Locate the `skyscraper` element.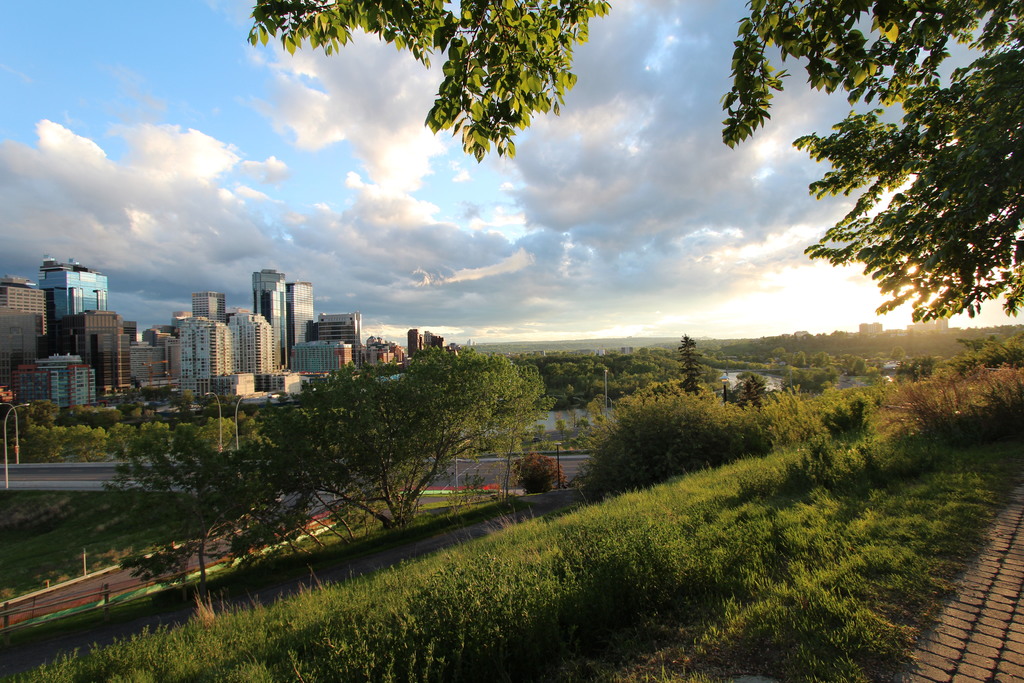
Element bbox: x1=38, y1=250, x2=123, y2=313.
